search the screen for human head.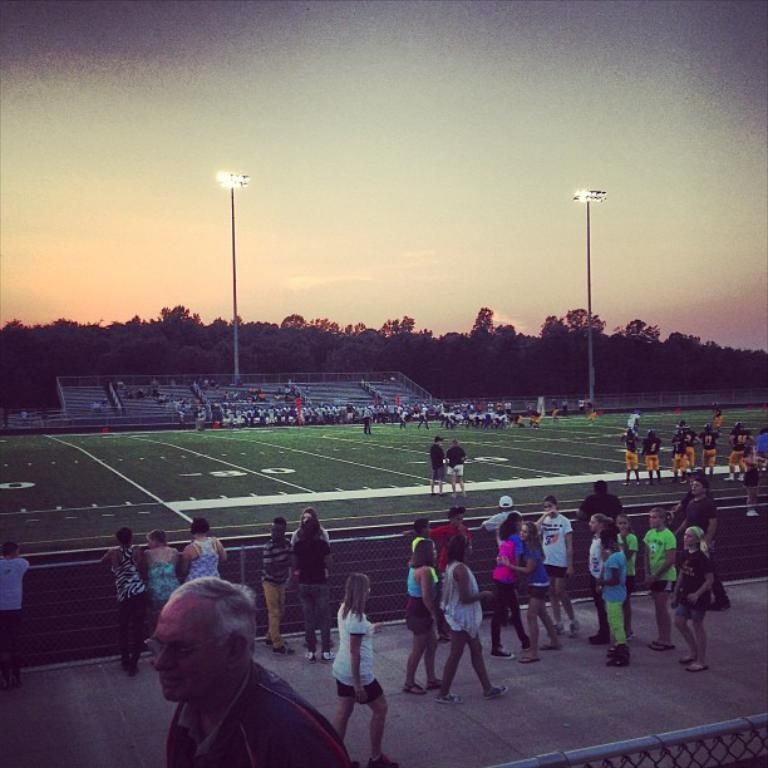
Found at Rect(616, 515, 630, 531).
